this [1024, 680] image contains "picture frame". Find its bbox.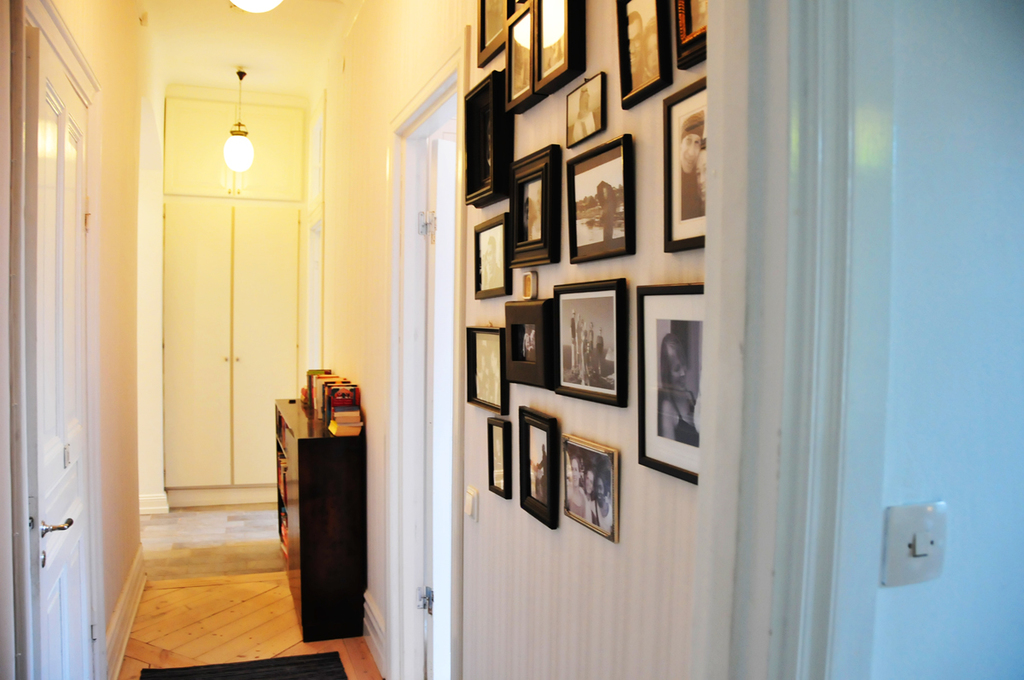
box=[486, 414, 512, 502].
